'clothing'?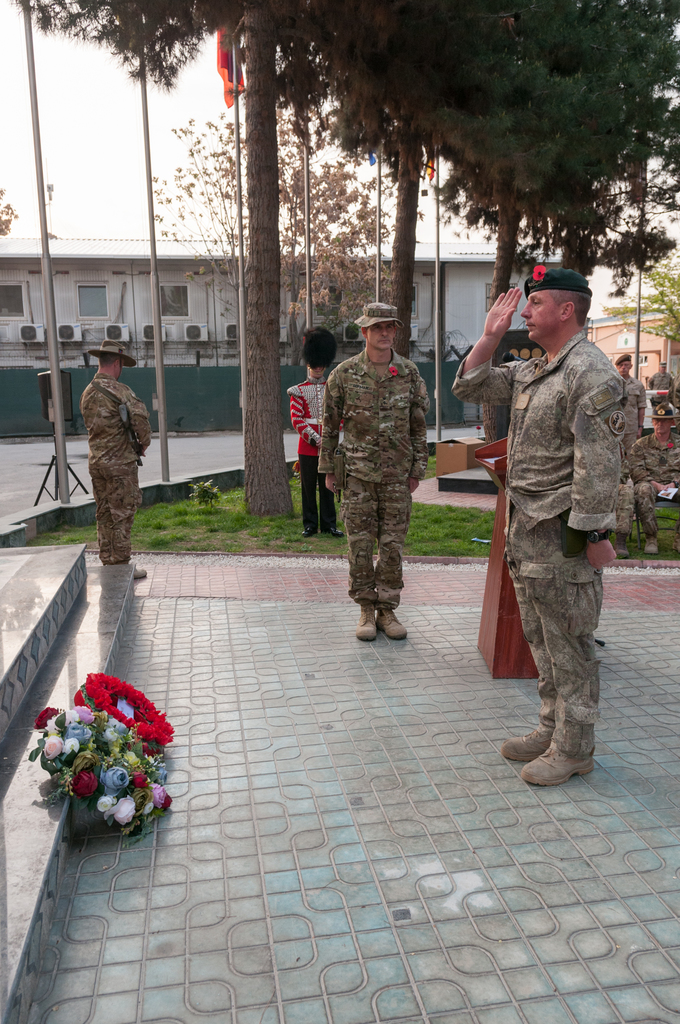
region(449, 330, 626, 764)
